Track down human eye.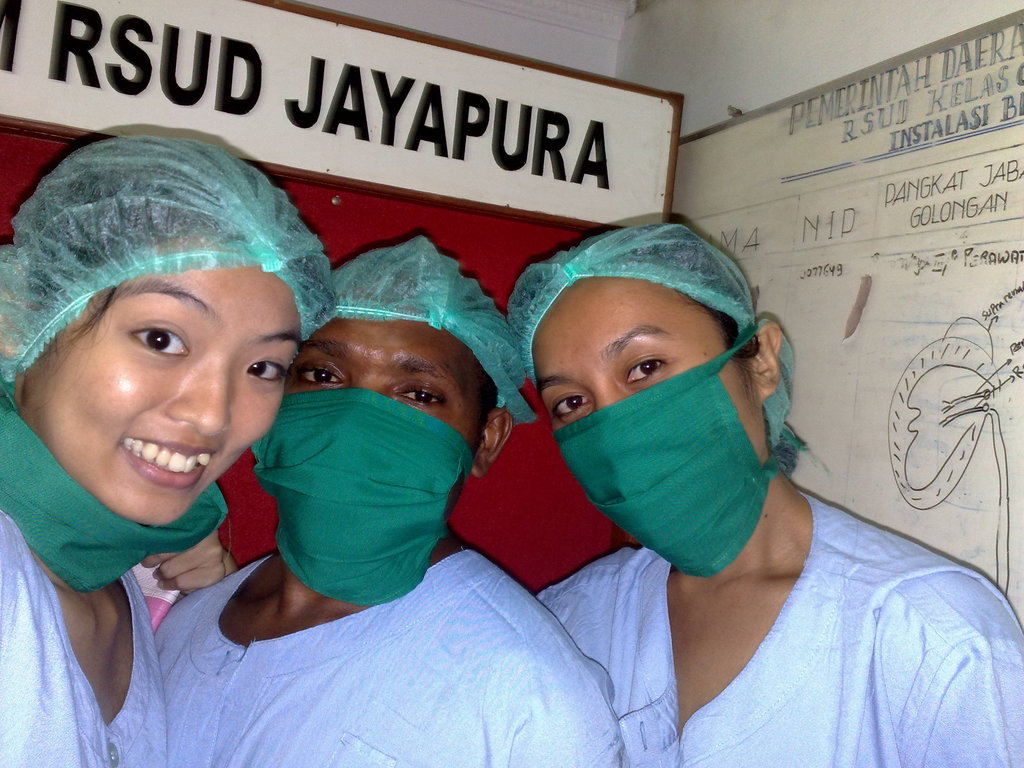
Tracked to (625, 355, 660, 385).
